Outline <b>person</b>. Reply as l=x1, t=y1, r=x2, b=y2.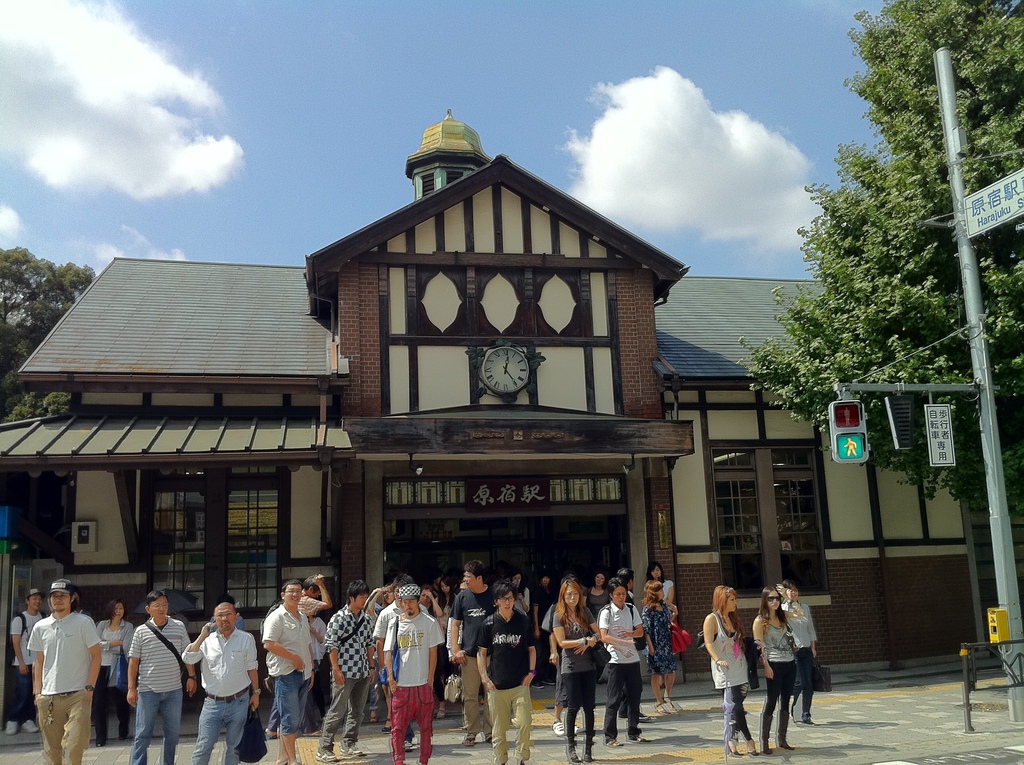
l=593, t=575, r=651, b=750.
